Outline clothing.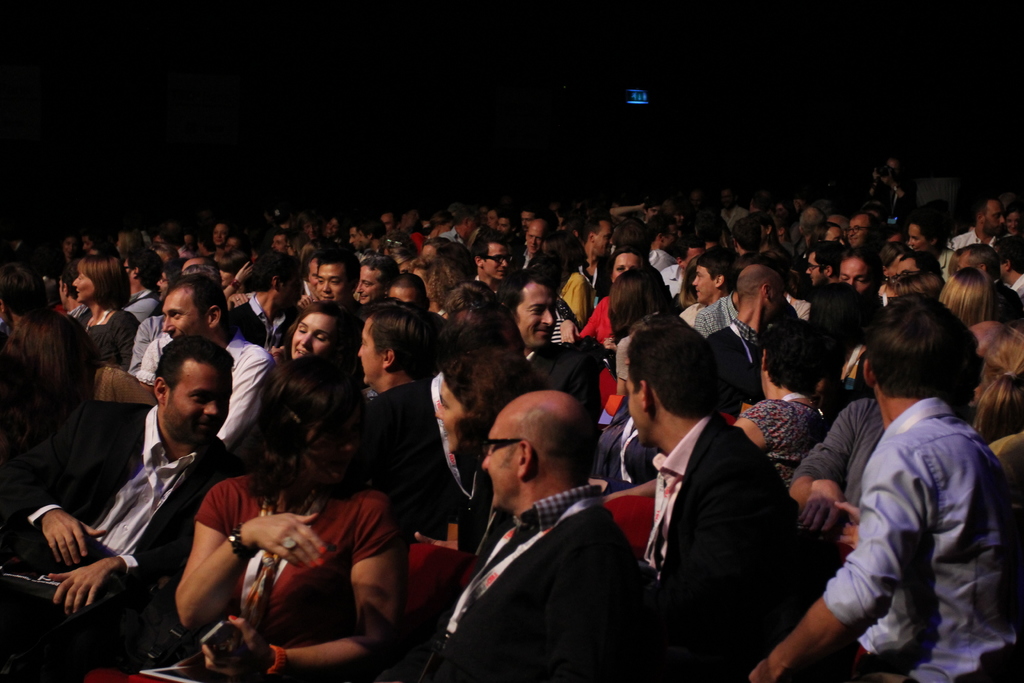
Outline: [644, 413, 806, 682].
